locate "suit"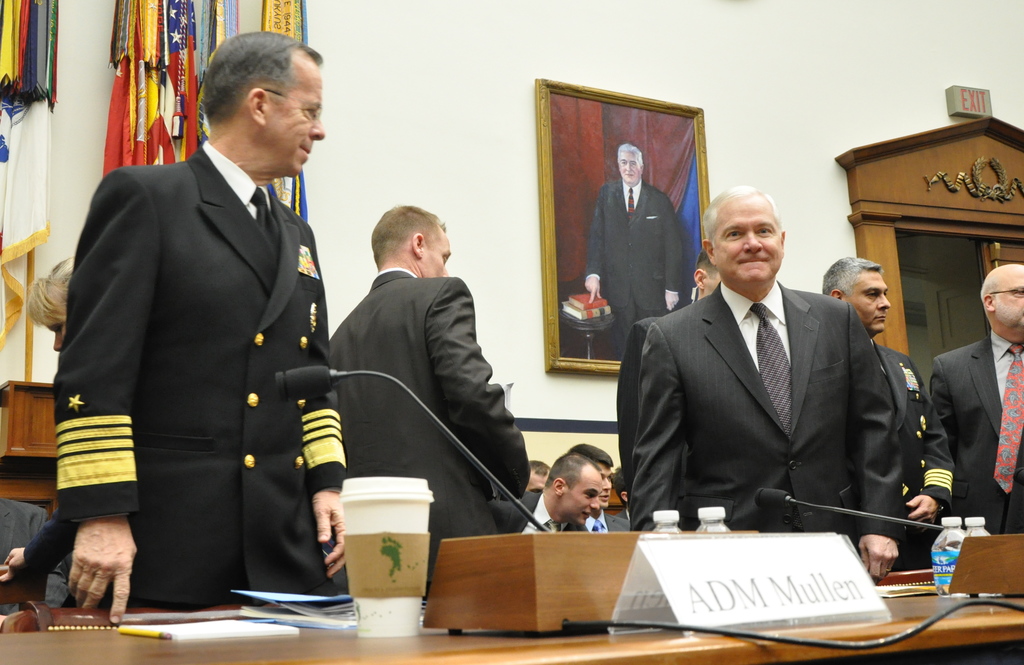
x1=924, y1=335, x2=1023, y2=540
